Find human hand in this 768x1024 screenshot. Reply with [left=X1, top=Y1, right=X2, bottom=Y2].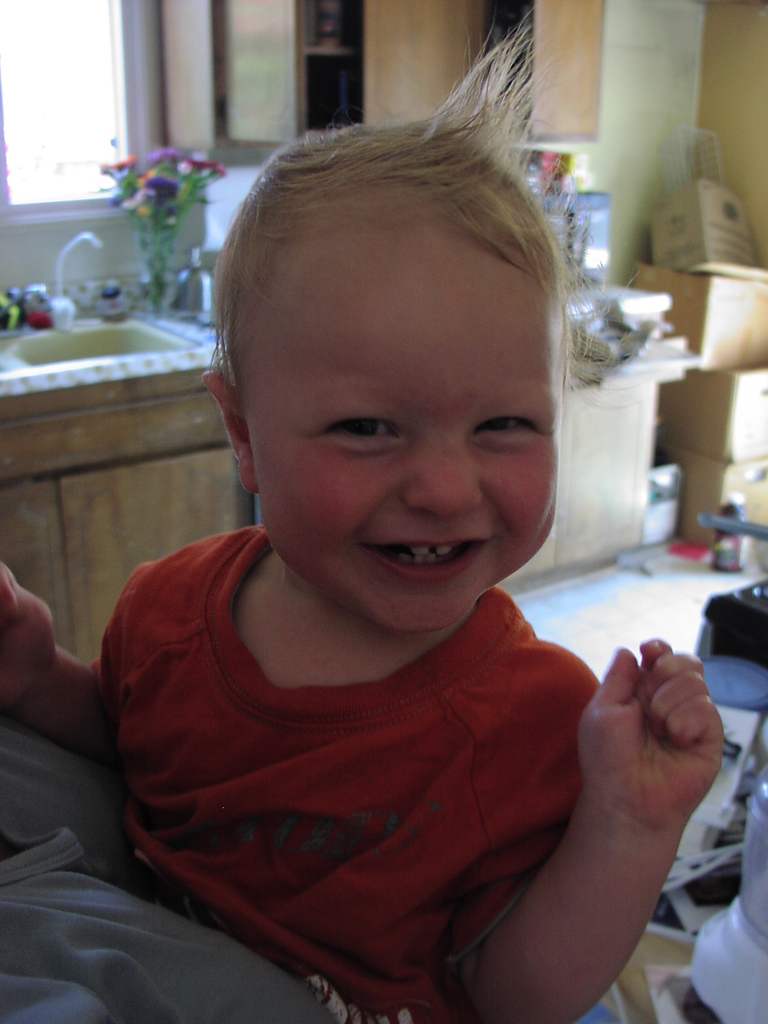
[left=0, top=561, right=56, bottom=713].
